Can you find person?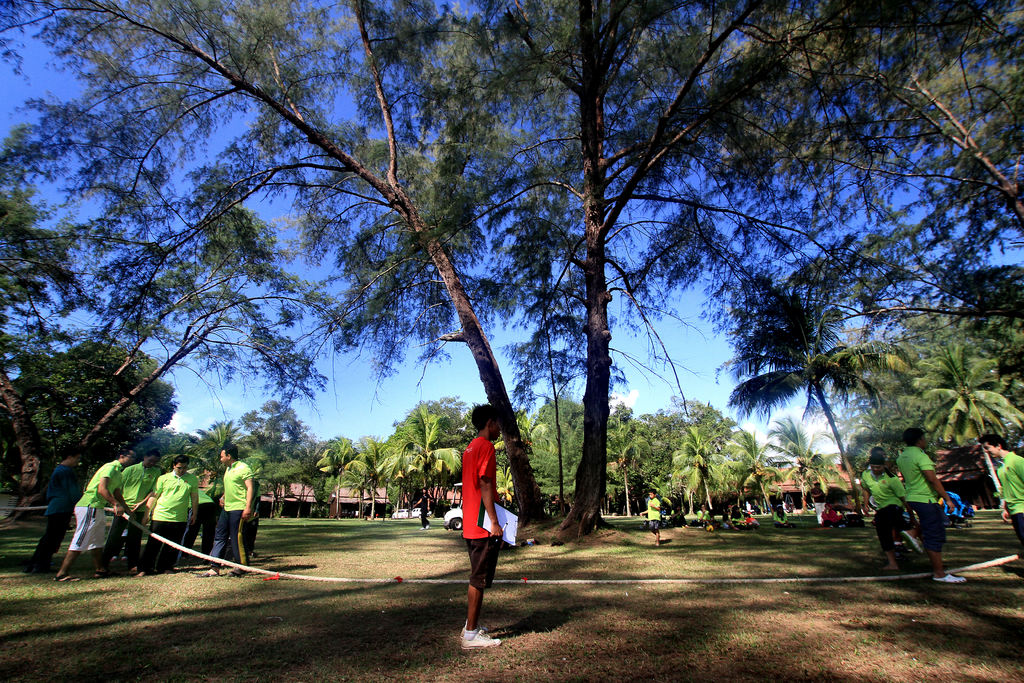
Yes, bounding box: crop(643, 488, 661, 543).
